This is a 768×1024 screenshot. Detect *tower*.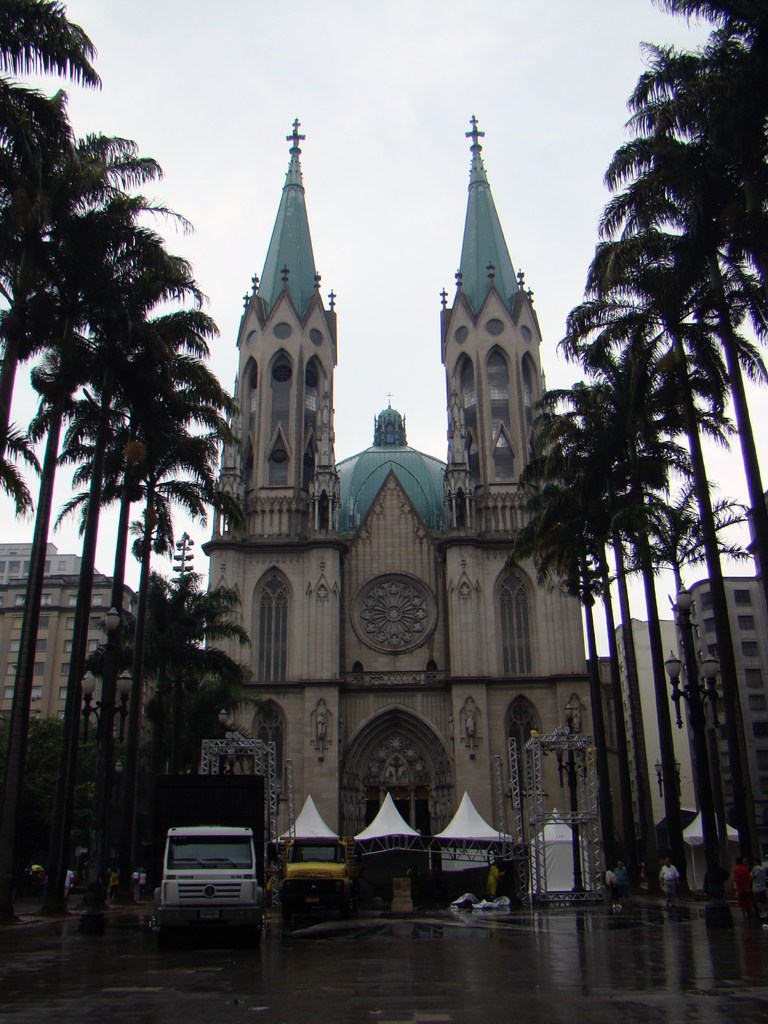
607,608,703,902.
